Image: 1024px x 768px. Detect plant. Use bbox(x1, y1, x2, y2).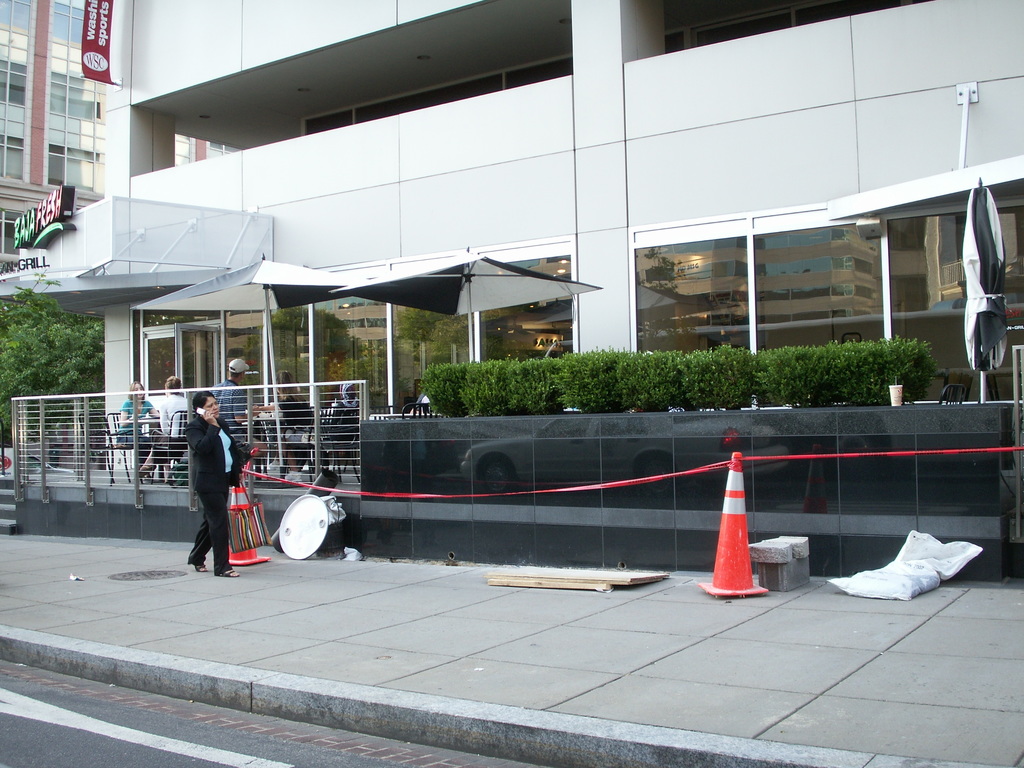
bbox(755, 329, 834, 406).
